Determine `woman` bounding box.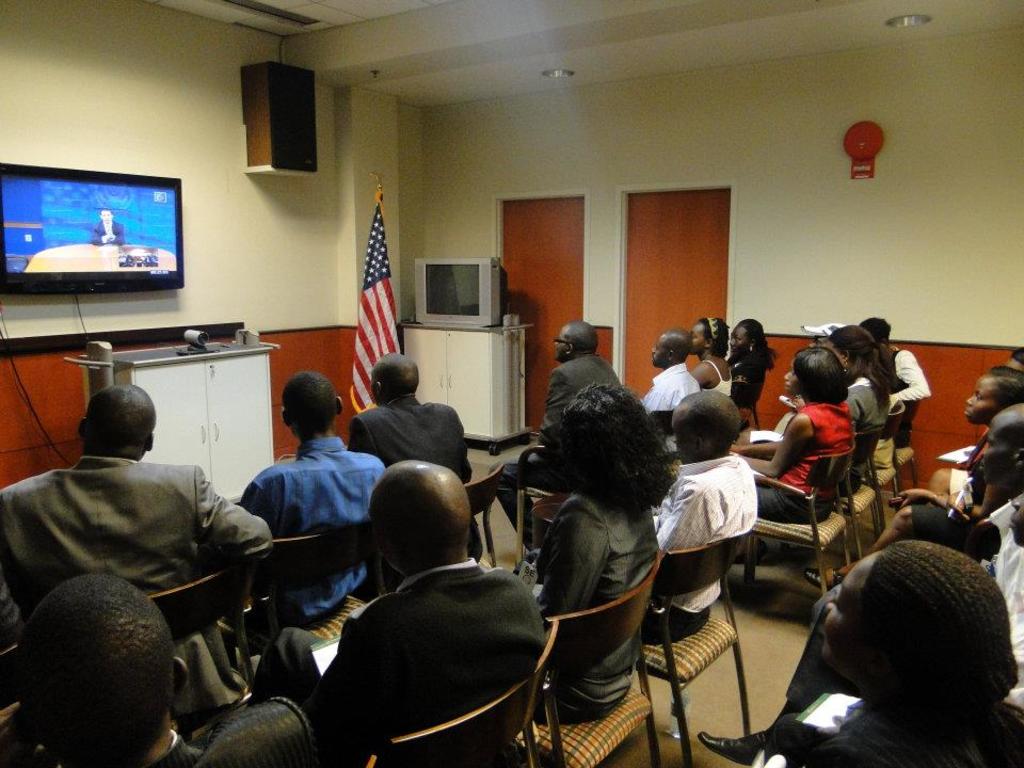
Determined: (730,347,857,522).
